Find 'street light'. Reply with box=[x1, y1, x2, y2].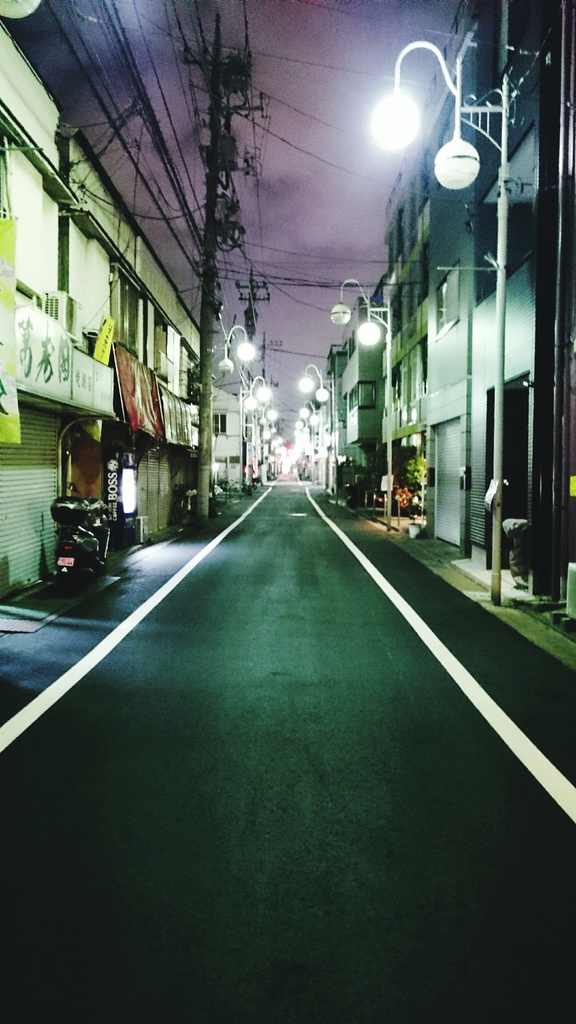
box=[294, 362, 336, 488].
